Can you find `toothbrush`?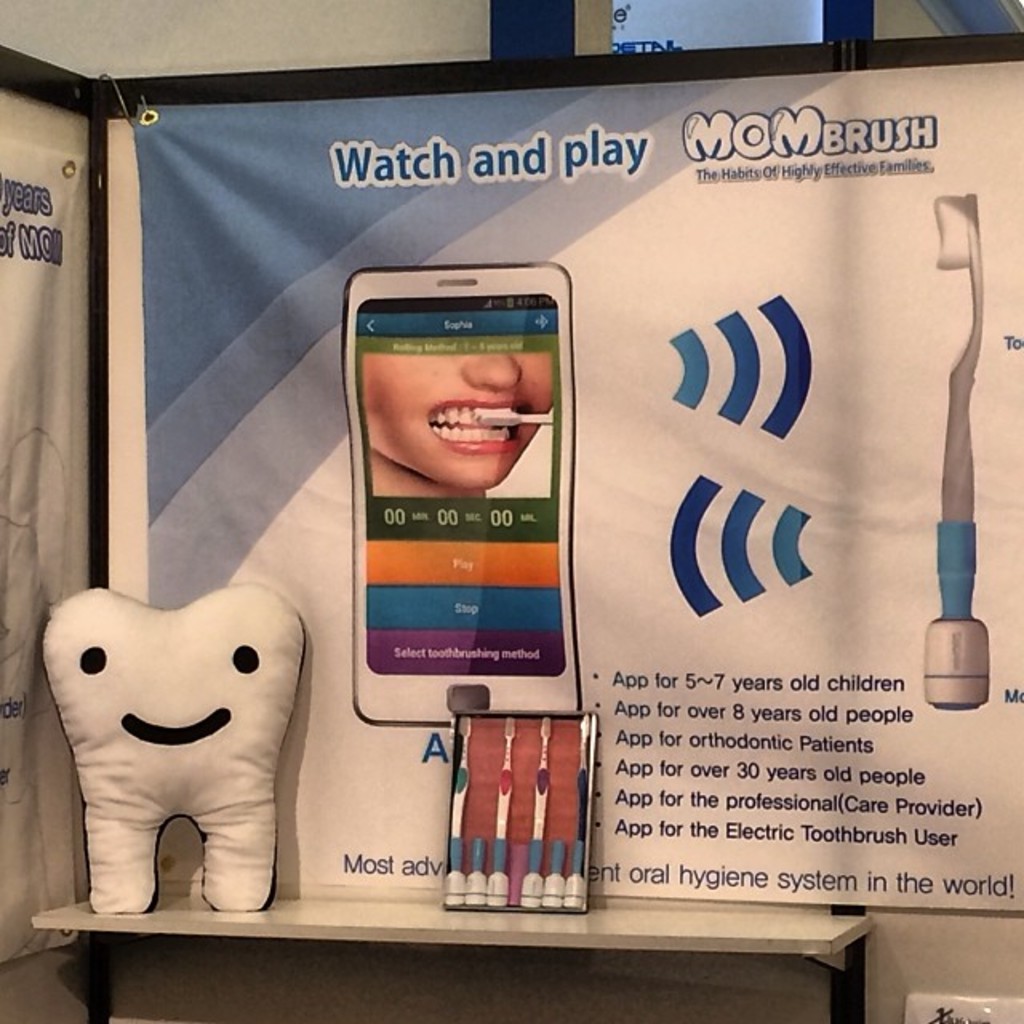
Yes, bounding box: {"left": 480, "top": 411, "right": 550, "bottom": 421}.
